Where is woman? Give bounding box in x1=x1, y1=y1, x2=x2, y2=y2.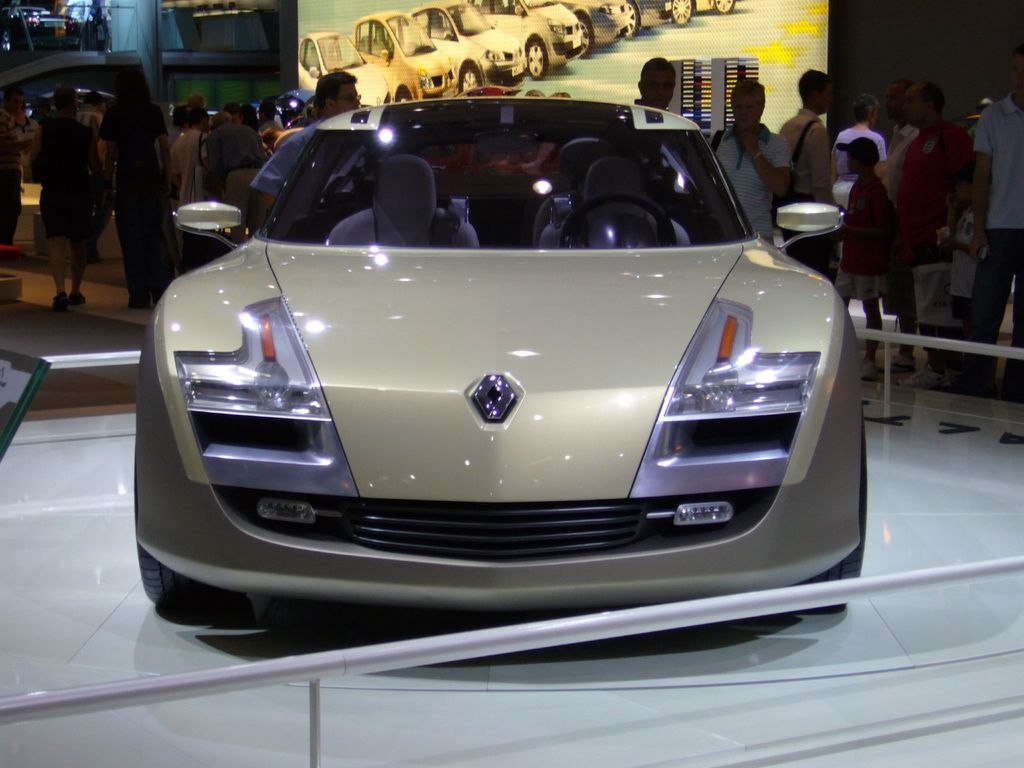
x1=707, y1=80, x2=788, y2=239.
